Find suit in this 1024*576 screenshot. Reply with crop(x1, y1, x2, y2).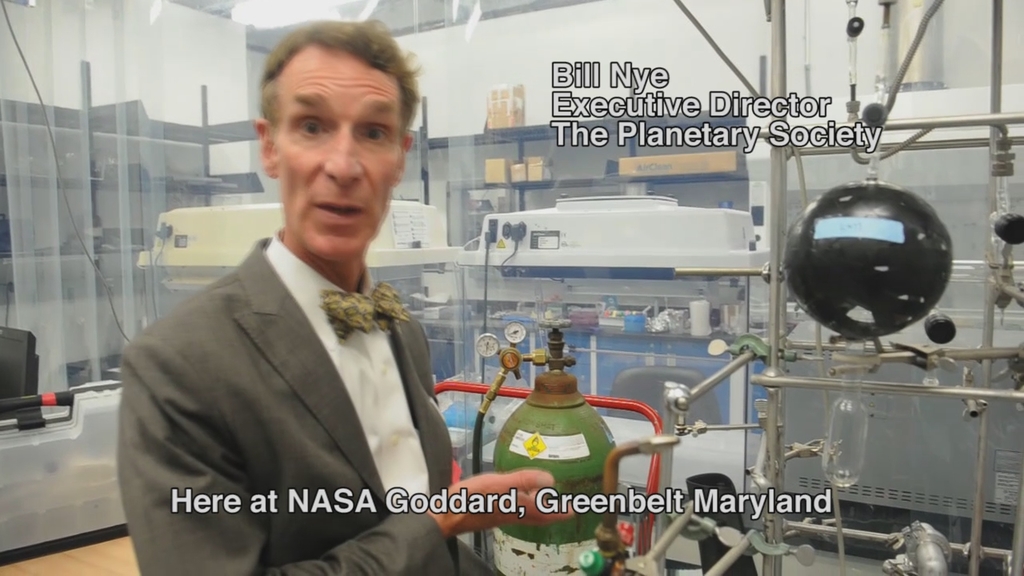
crop(107, 229, 481, 557).
